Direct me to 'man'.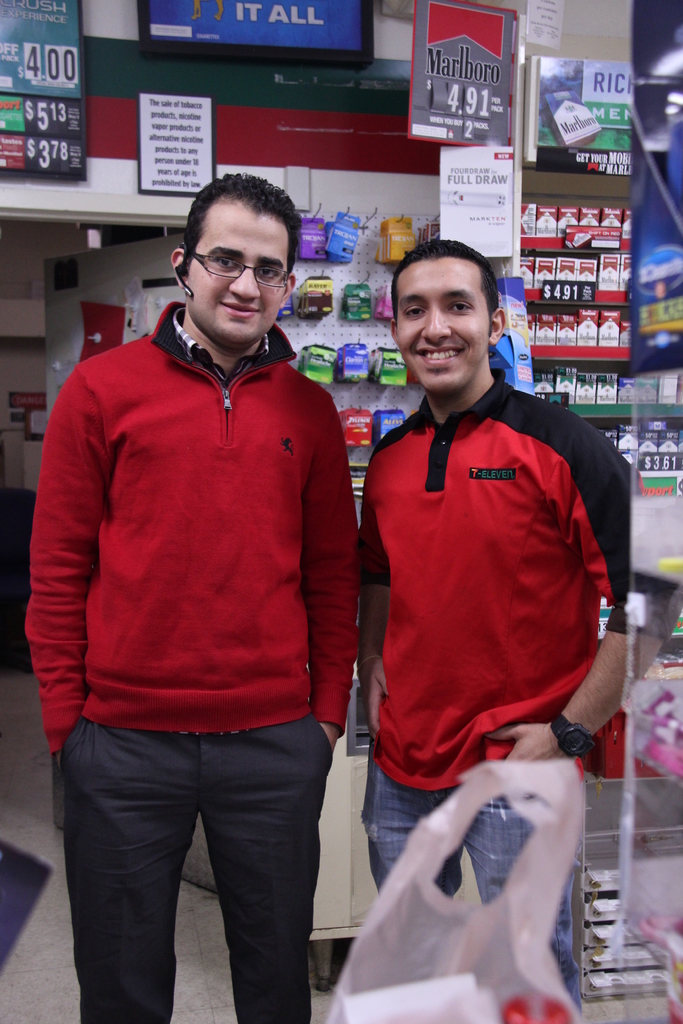
Direction: crop(355, 235, 640, 1003).
